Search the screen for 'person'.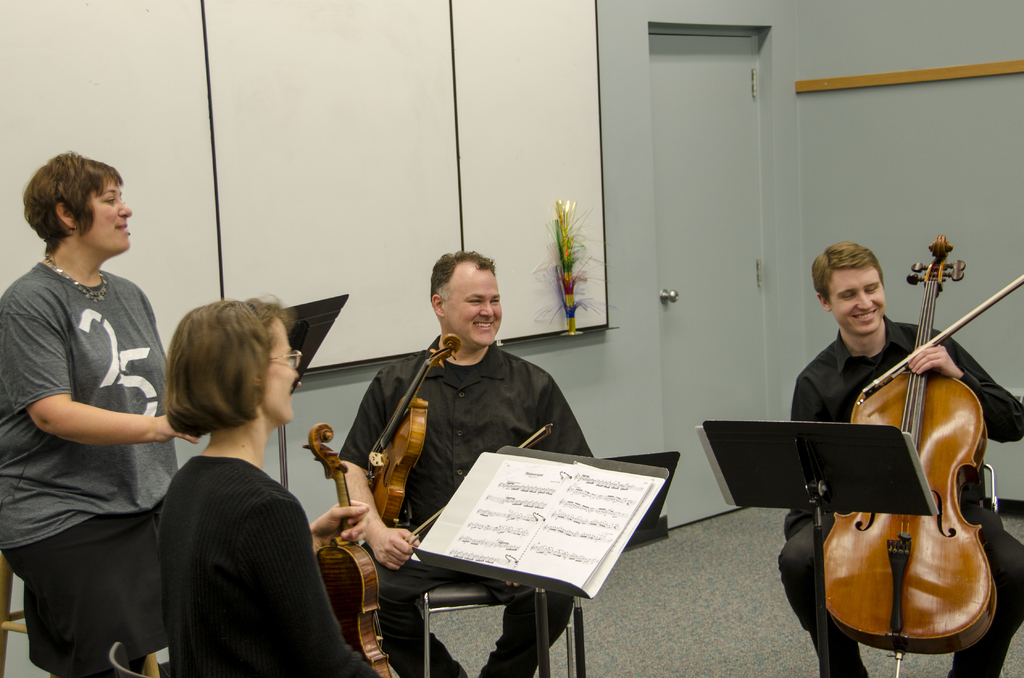
Found at bbox(13, 150, 204, 668).
